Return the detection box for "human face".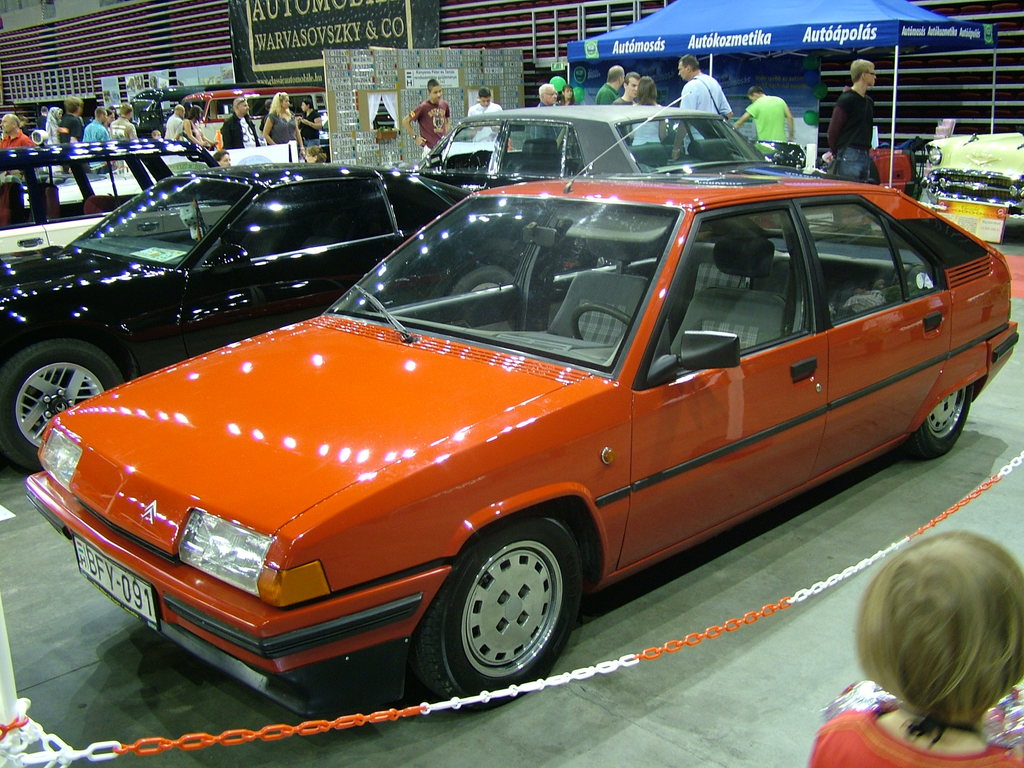
box=[477, 93, 494, 108].
